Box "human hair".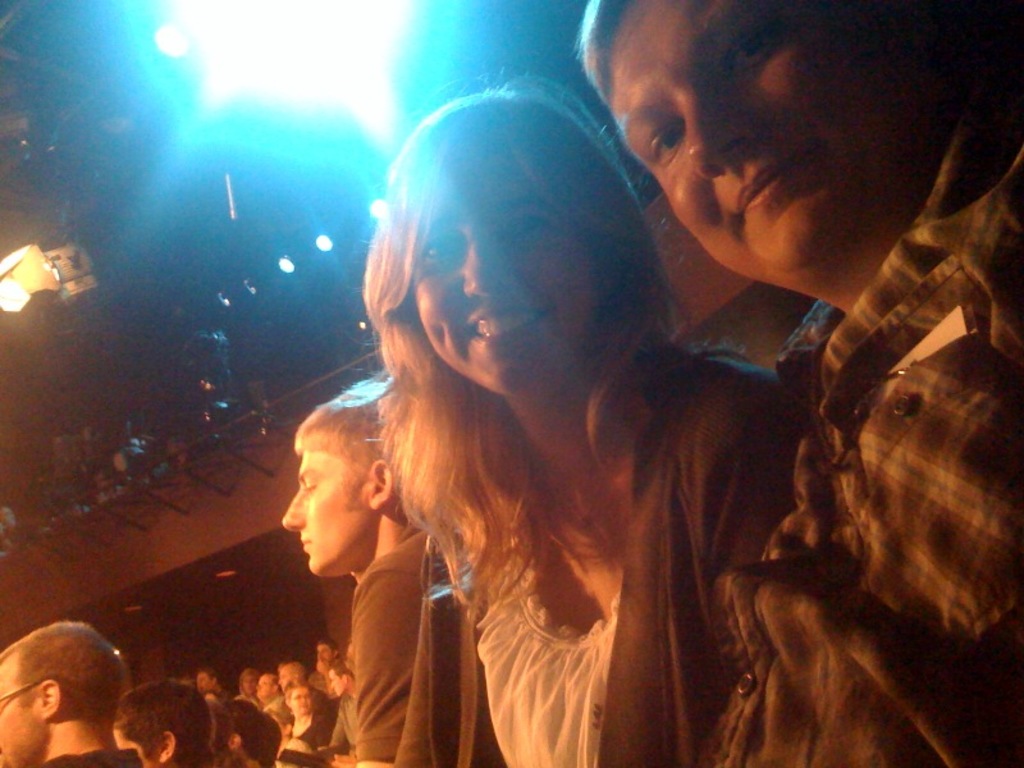
bbox=[342, 95, 682, 582].
